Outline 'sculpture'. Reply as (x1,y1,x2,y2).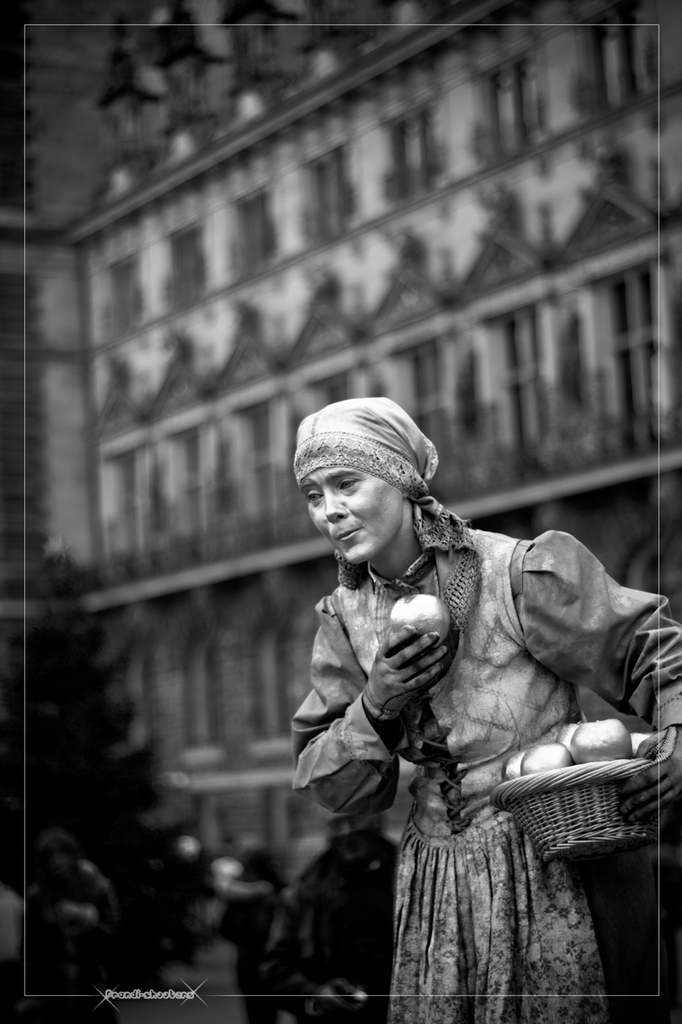
(288,397,681,1023).
